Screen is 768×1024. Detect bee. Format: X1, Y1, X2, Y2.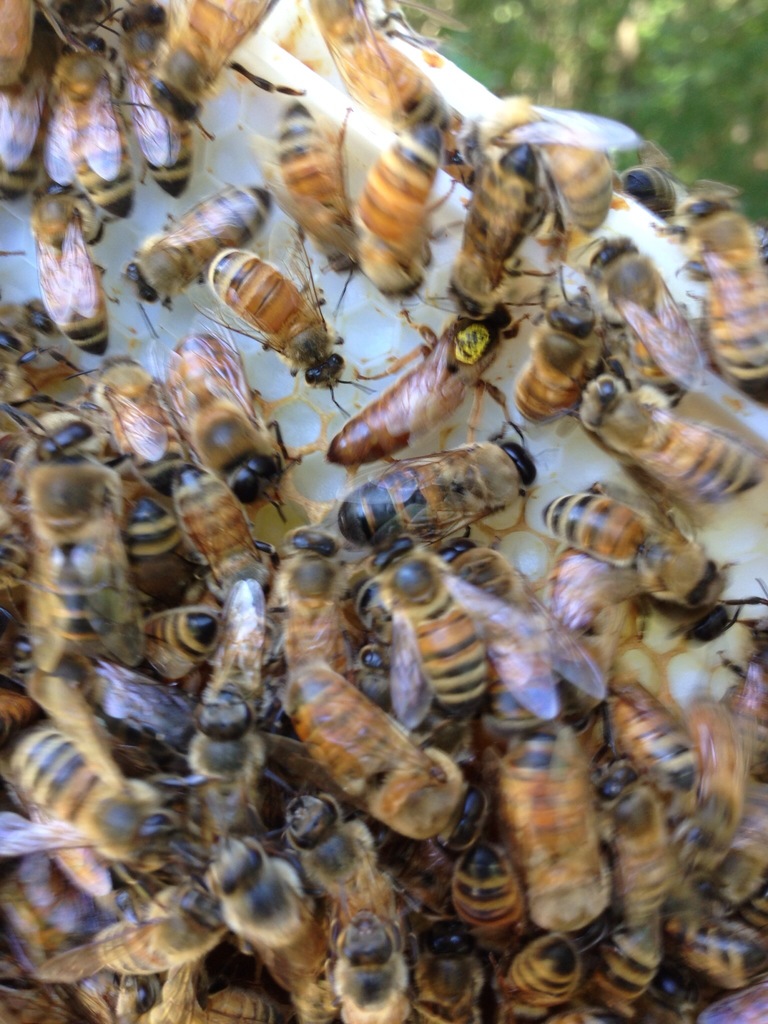
24, 537, 173, 680.
